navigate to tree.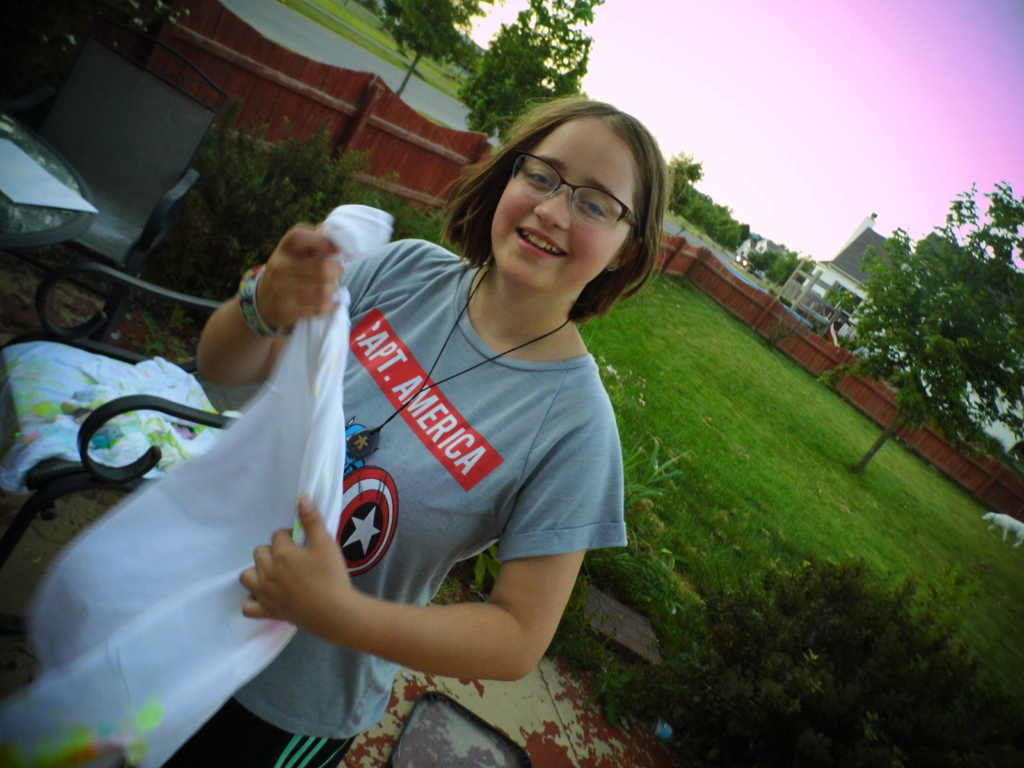
Navigation target: left=467, top=0, right=607, bottom=140.
